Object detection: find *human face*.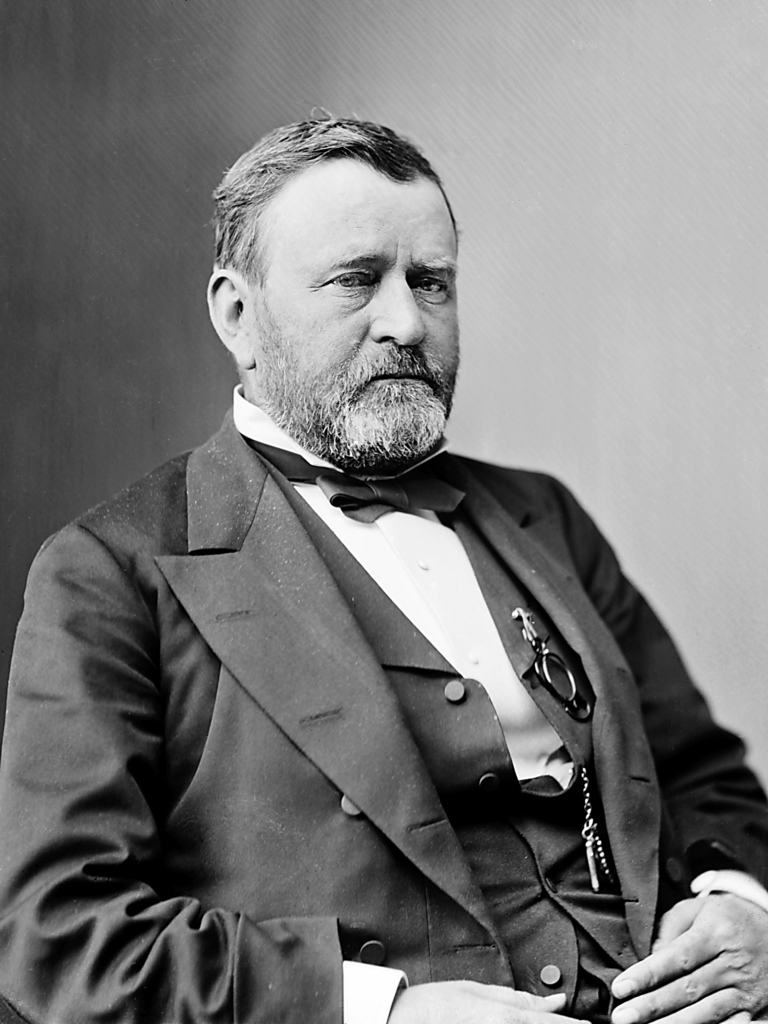
crop(247, 189, 458, 459).
